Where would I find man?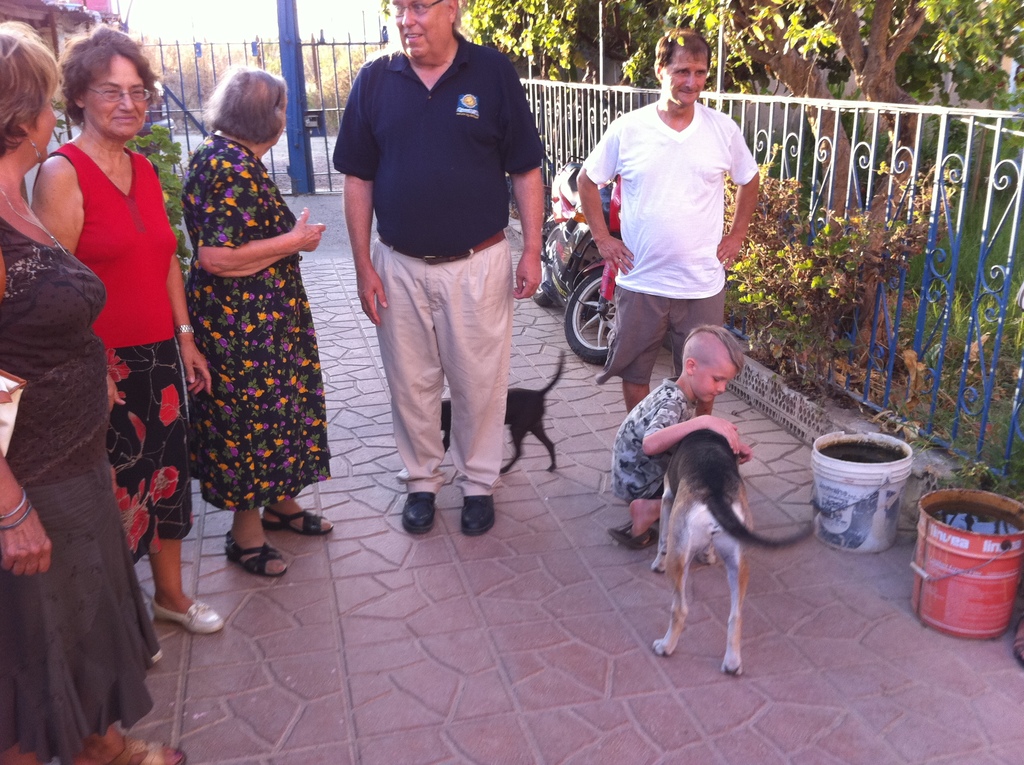
At Rect(569, 25, 764, 508).
